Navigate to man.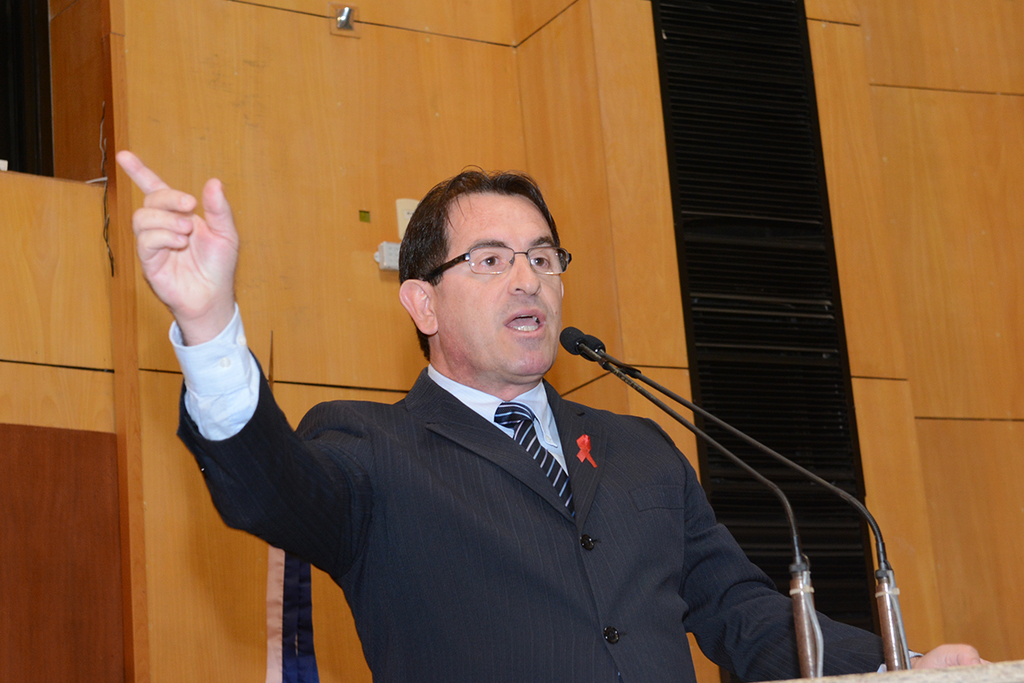
Navigation target: l=108, t=145, r=986, b=682.
